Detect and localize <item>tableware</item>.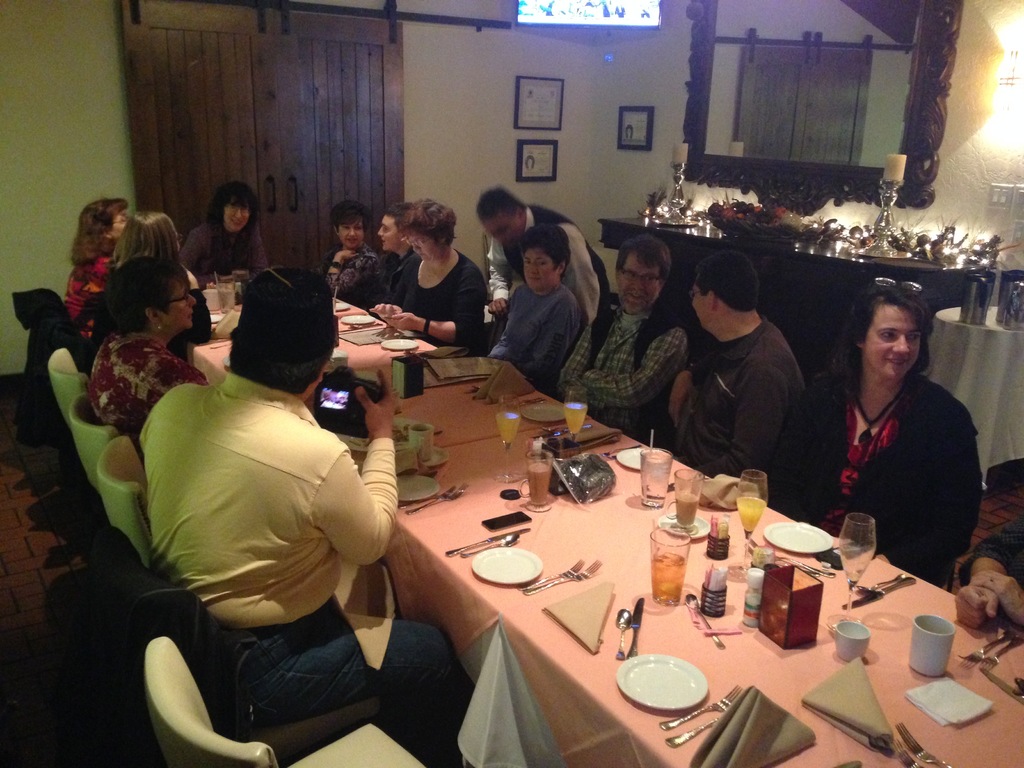
Localized at x1=664 y1=717 x2=721 y2=748.
